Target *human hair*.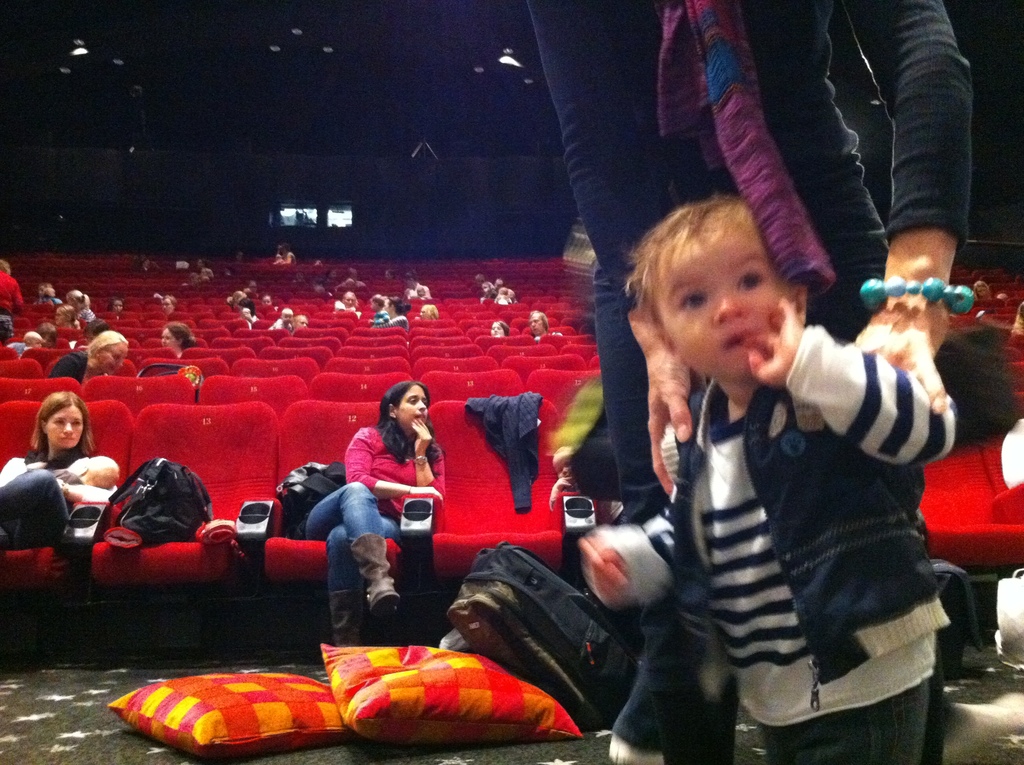
Target region: box(343, 289, 358, 310).
